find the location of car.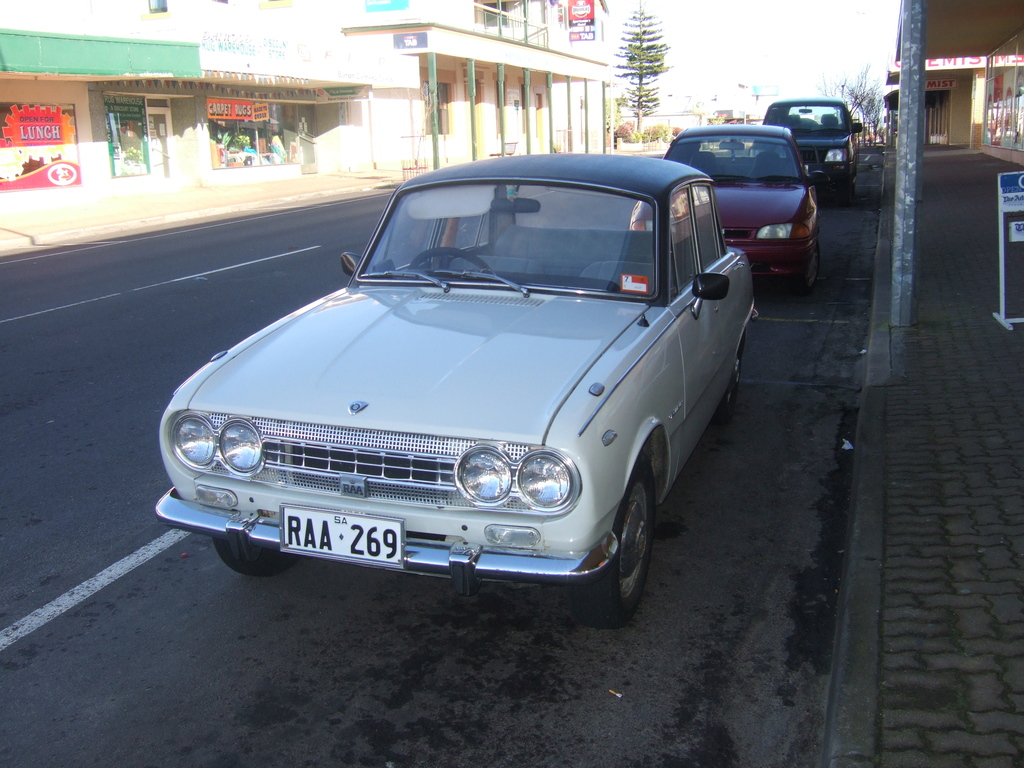
Location: box(147, 172, 767, 609).
